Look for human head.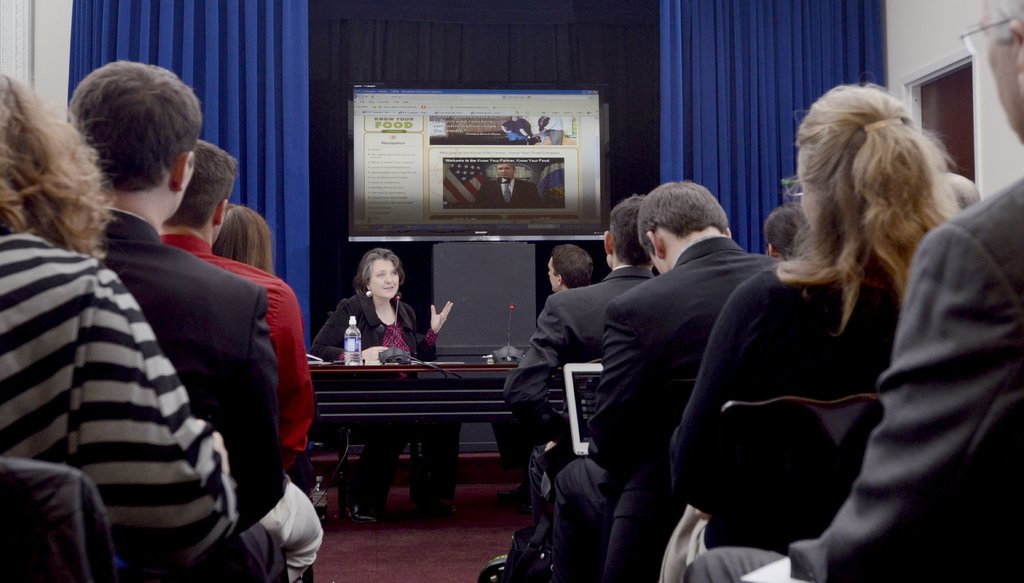
Found: {"left": 638, "top": 180, "right": 734, "bottom": 271}.
